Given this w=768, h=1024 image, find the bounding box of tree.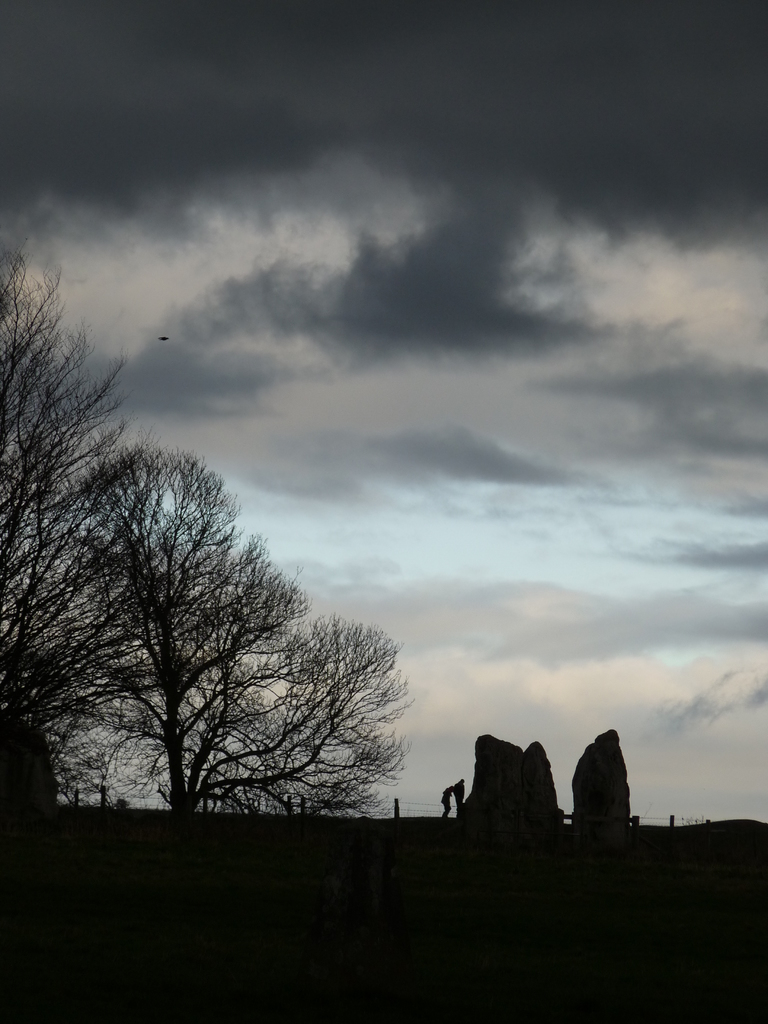
[62,438,305,808].
